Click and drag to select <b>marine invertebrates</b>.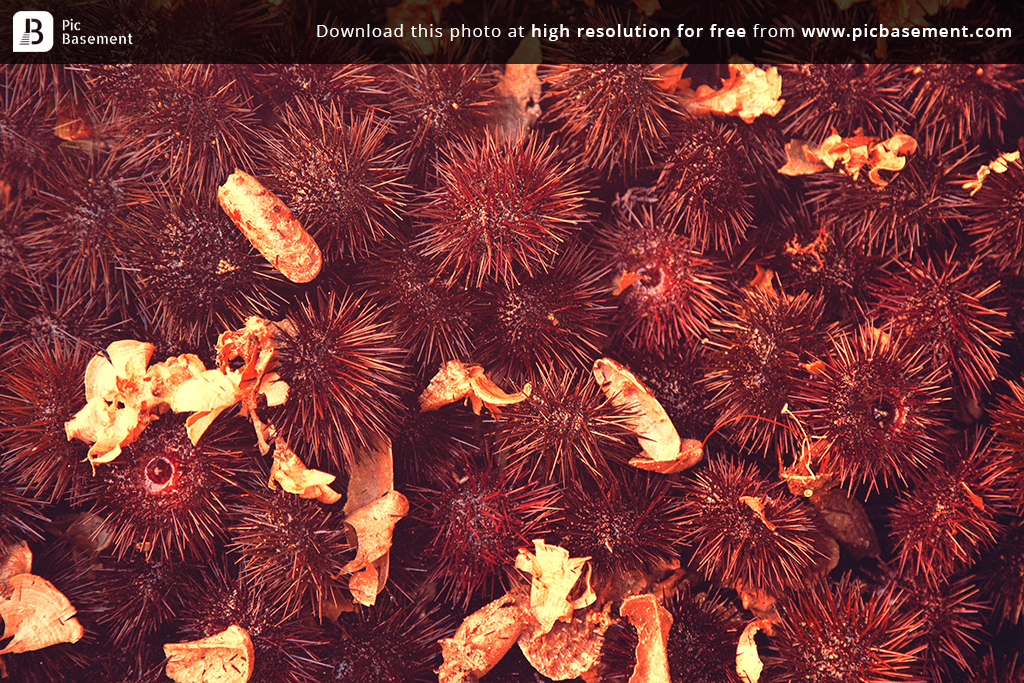
Selection: 558/457/675/603.
